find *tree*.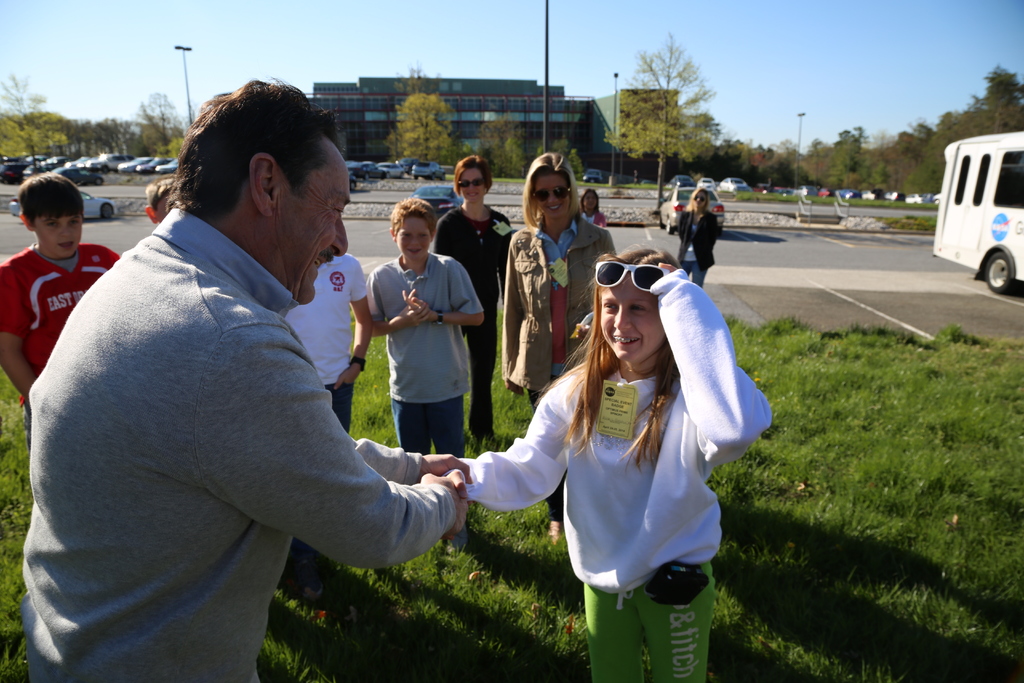
select_region(391, 83, 459, 176).
